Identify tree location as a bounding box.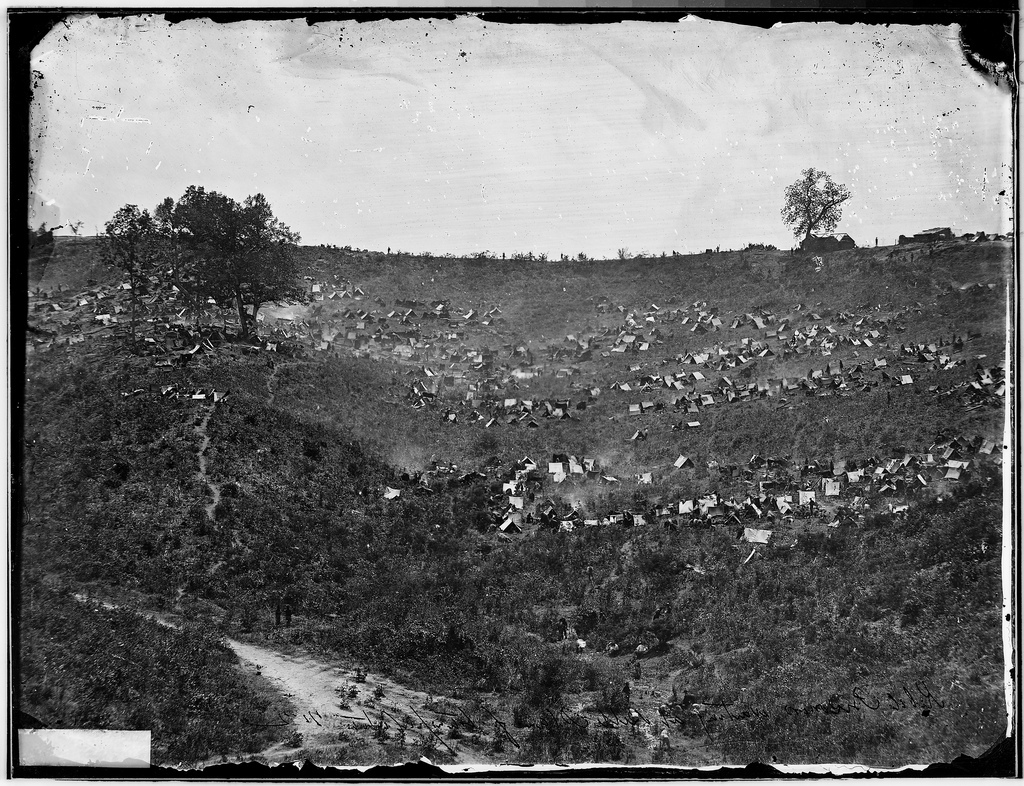
575 248 588 260.
